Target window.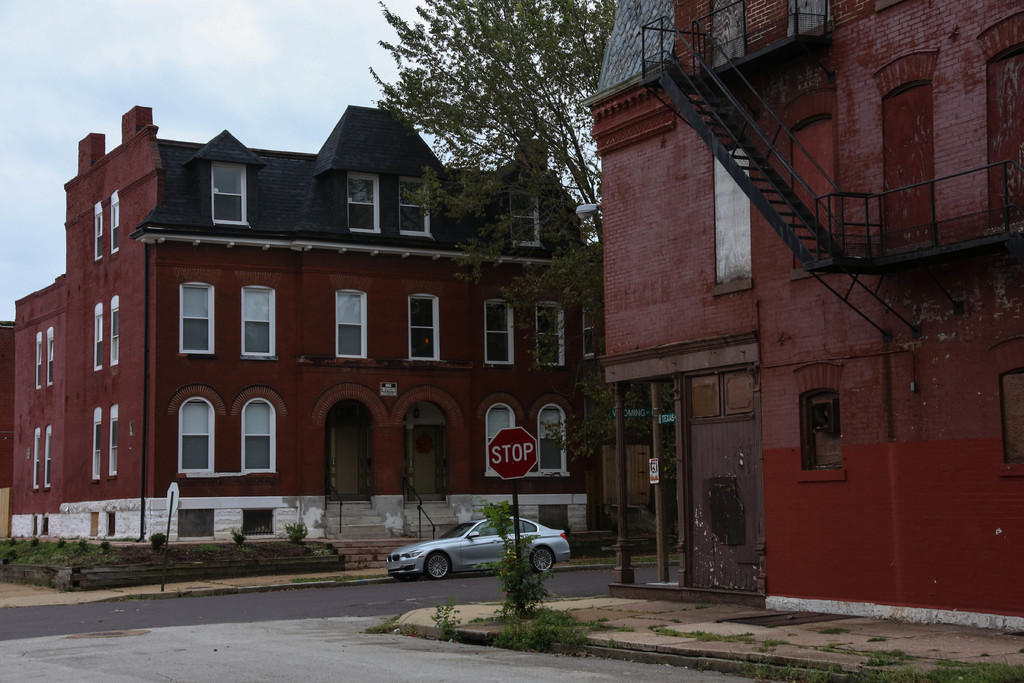
Target region: detection(502, 188, 541, 256).
